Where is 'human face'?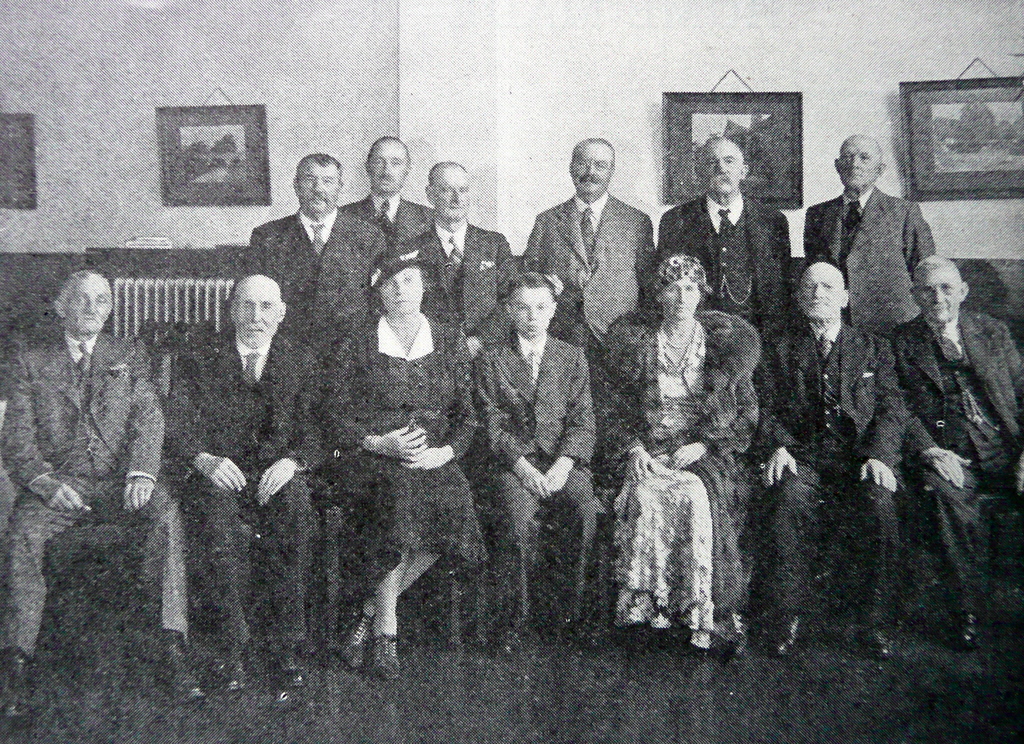
detection(433, 172, 468, 221).
